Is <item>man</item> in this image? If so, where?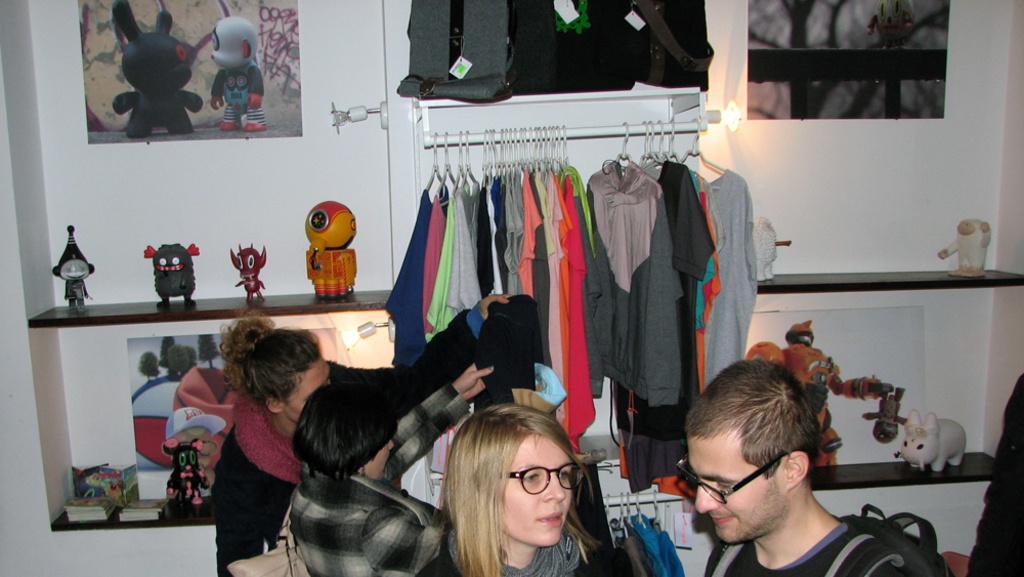
Yes, at x1=667 y1=354 x2=954 y2=576.
